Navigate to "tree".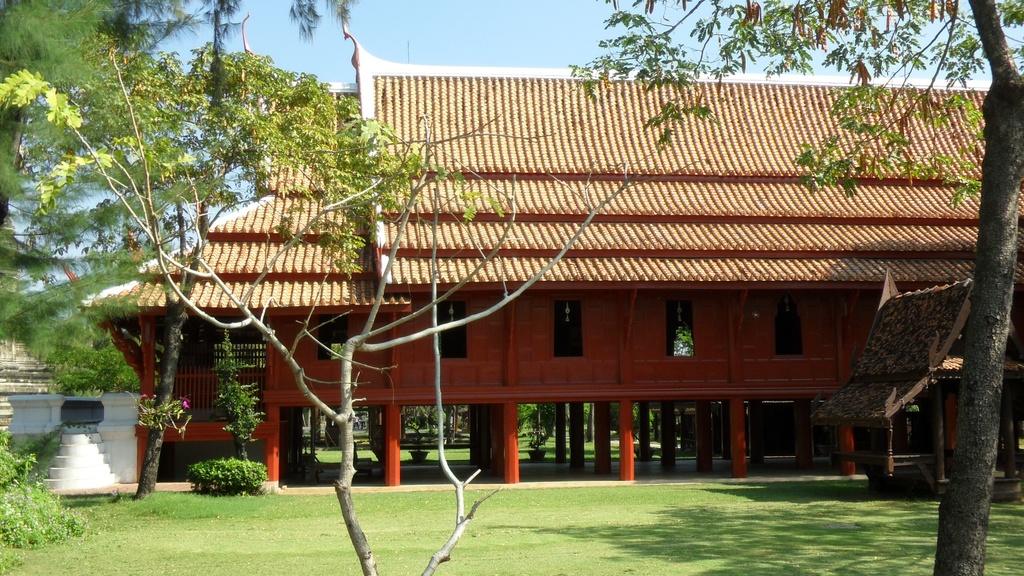
Navigation target: detection(568, 0, 1023, 575).
